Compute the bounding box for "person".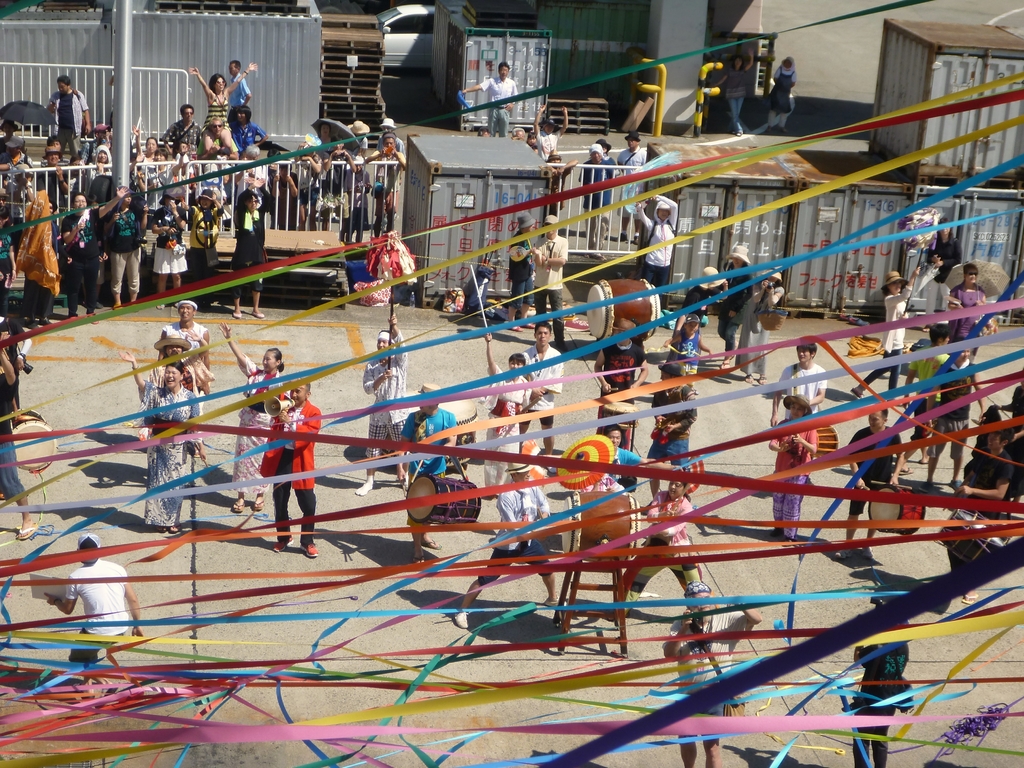
629, 190, 675, 329.
